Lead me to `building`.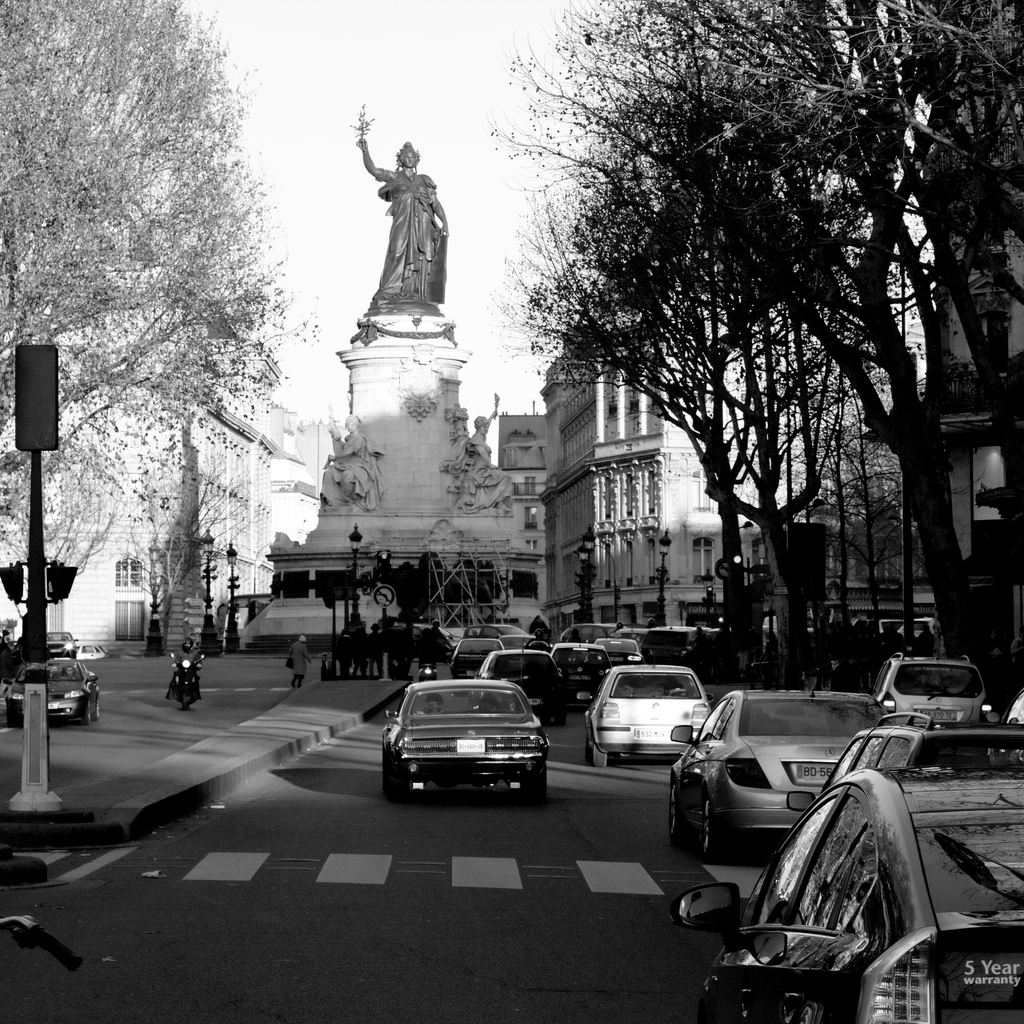
Lead to crop(822, 206, 1023, 692).
